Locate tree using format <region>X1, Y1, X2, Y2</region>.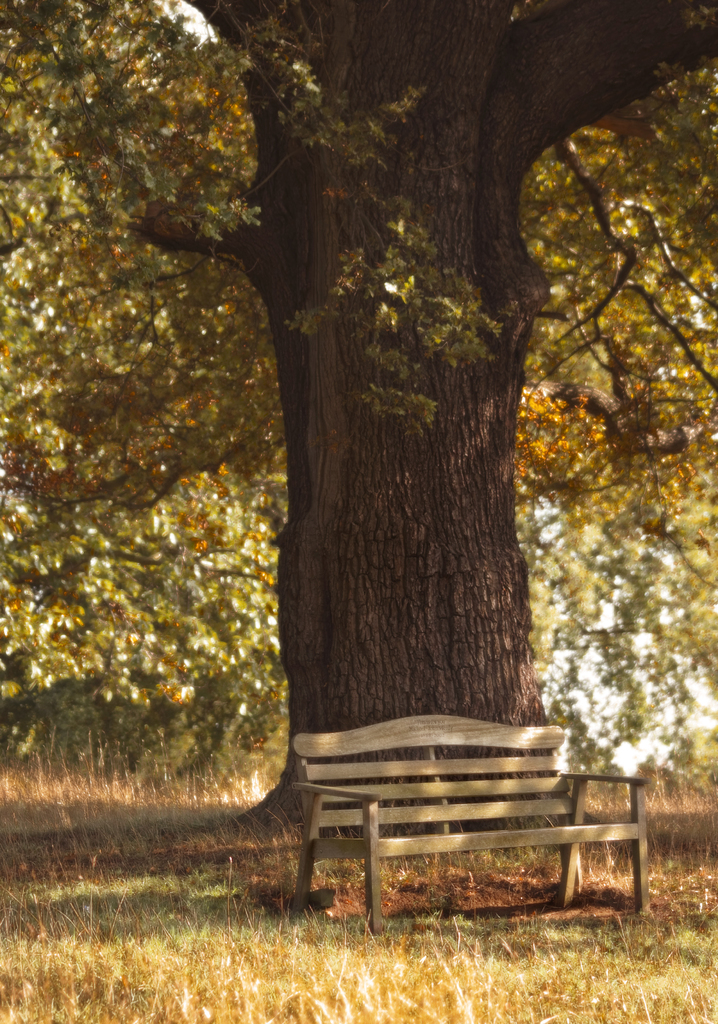
<region>0, 0, 717, 832</region>.
